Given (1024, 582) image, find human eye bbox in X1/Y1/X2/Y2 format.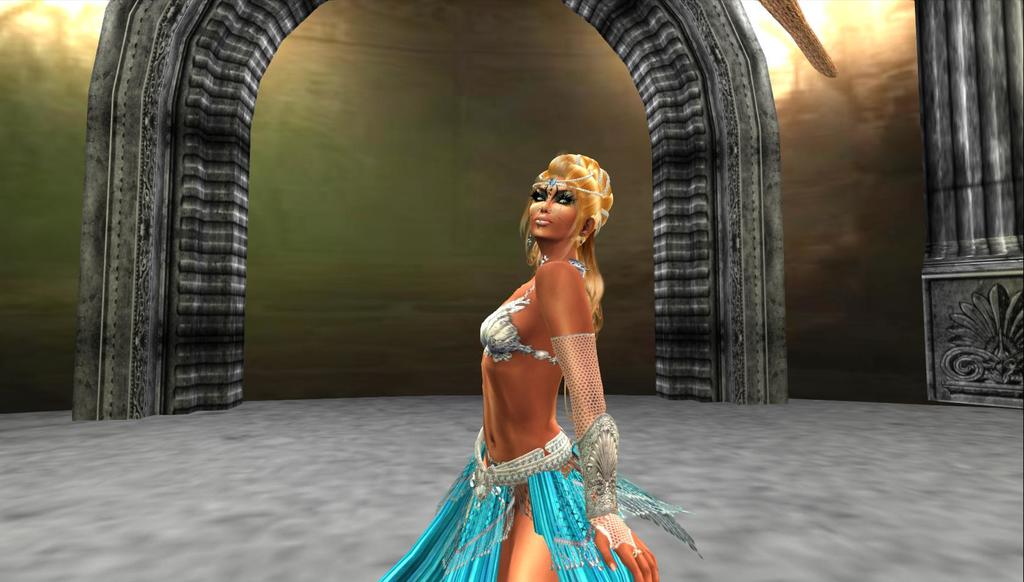
531/193/543/200.
